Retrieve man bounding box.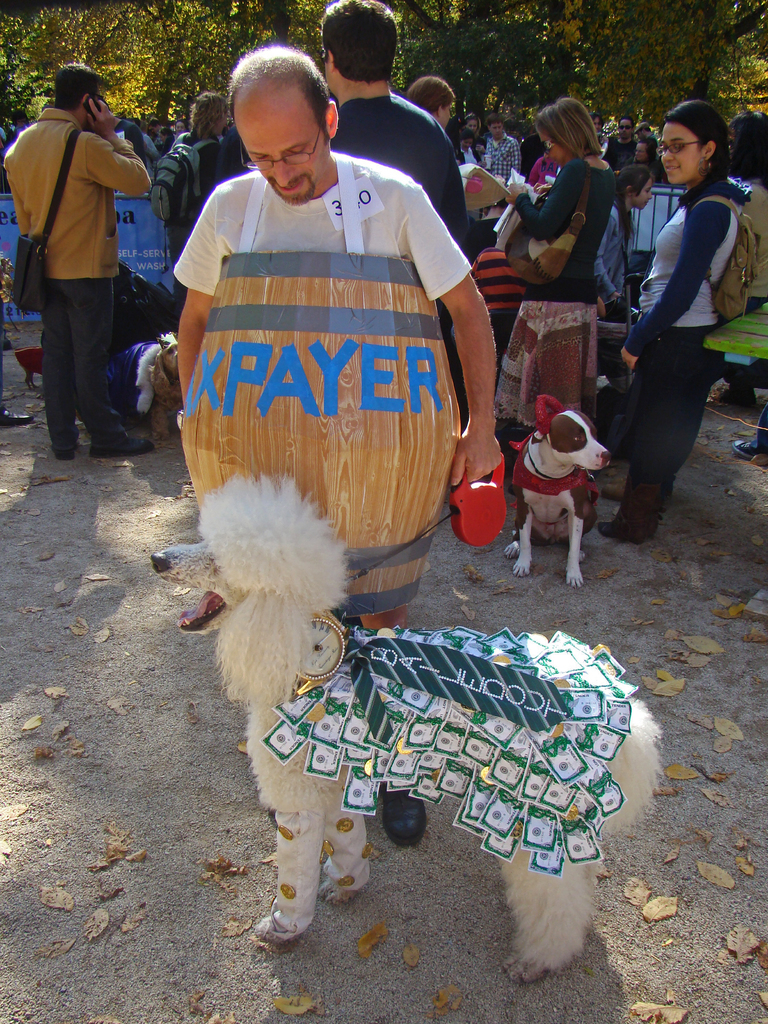
Bounding box: l=483, t=113, r=525, b=214.
